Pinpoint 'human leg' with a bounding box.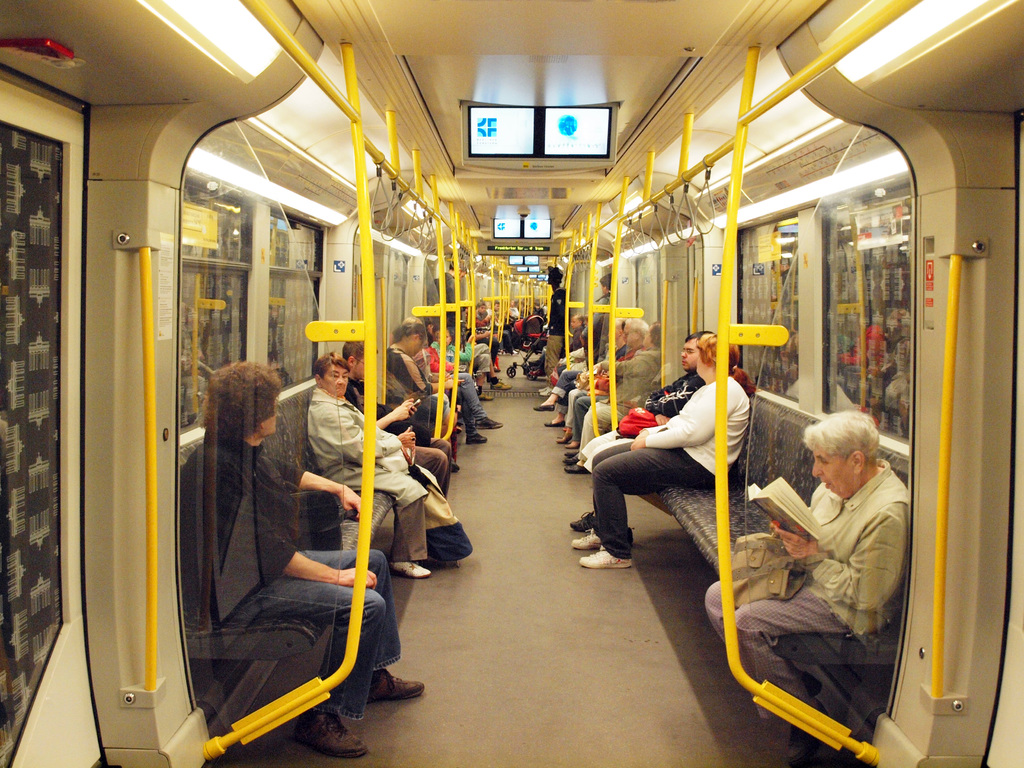
region(300, 549, 425, 700).
